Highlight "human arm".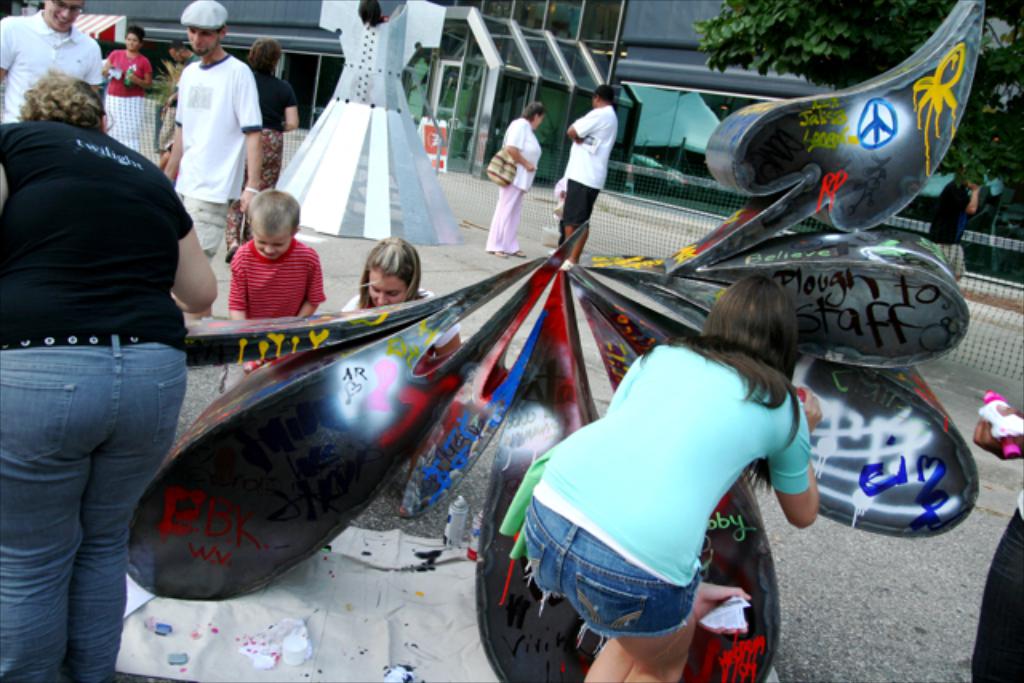
Highlighted region: <box>0,13,14,75</box>.
